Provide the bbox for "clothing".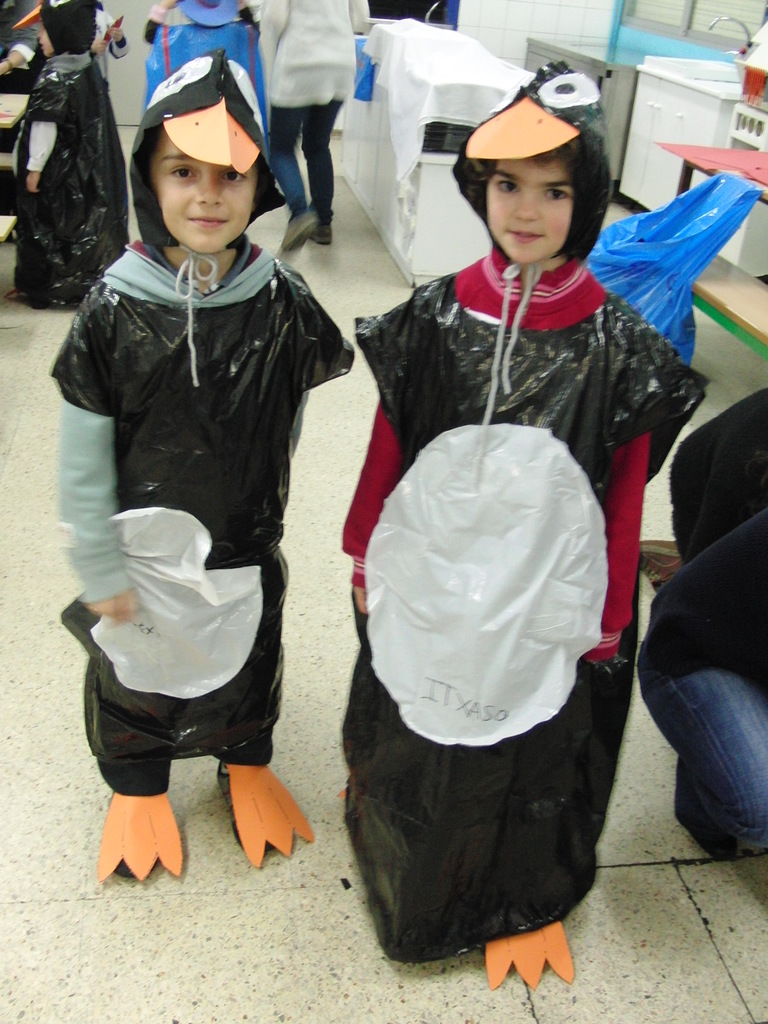
[left=56, top=132, right=349, bottom=802].
